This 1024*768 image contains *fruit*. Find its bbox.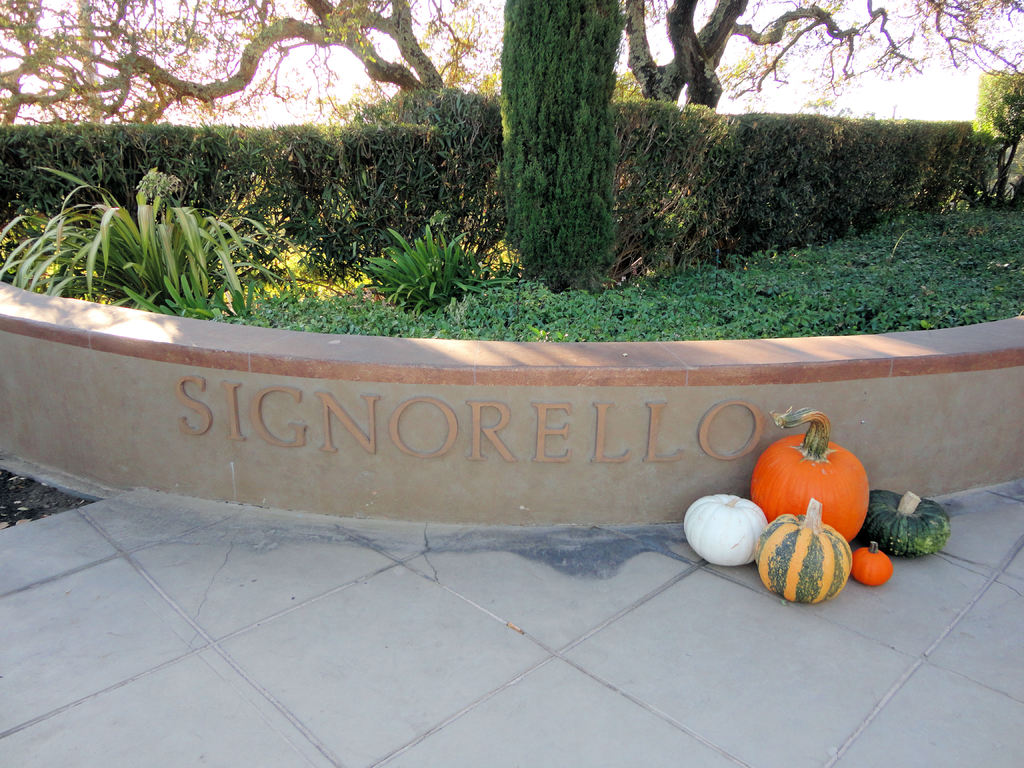
BBox(852, 534, 890, 584).
